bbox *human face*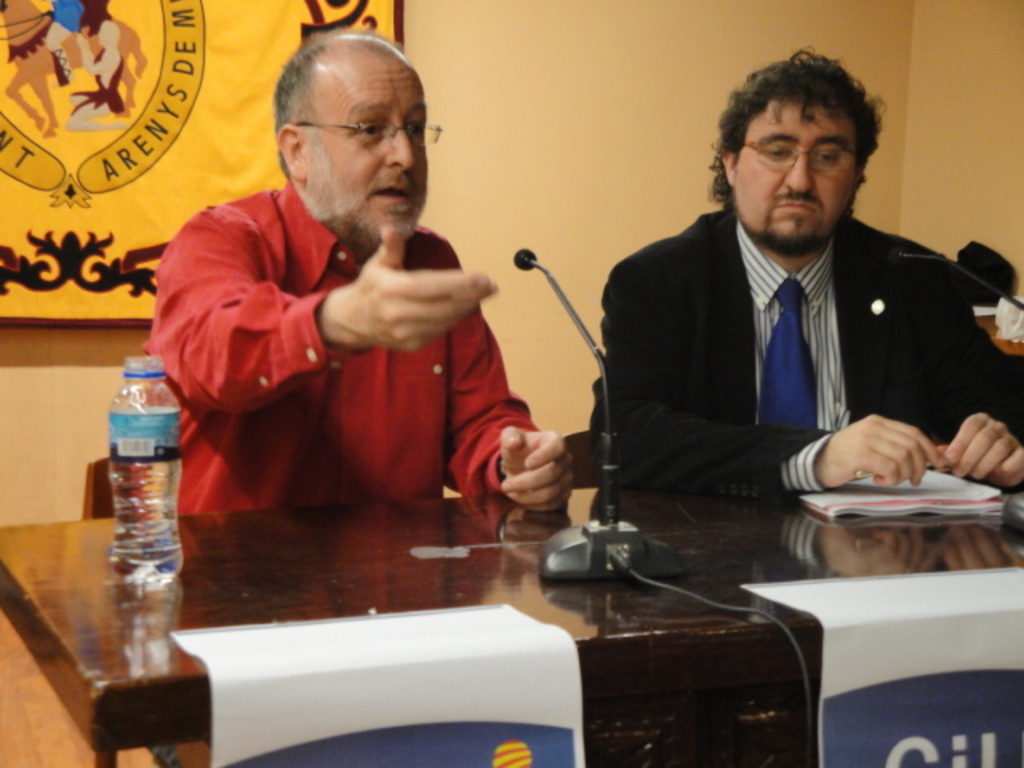
box(734, 94, 856, 237)
